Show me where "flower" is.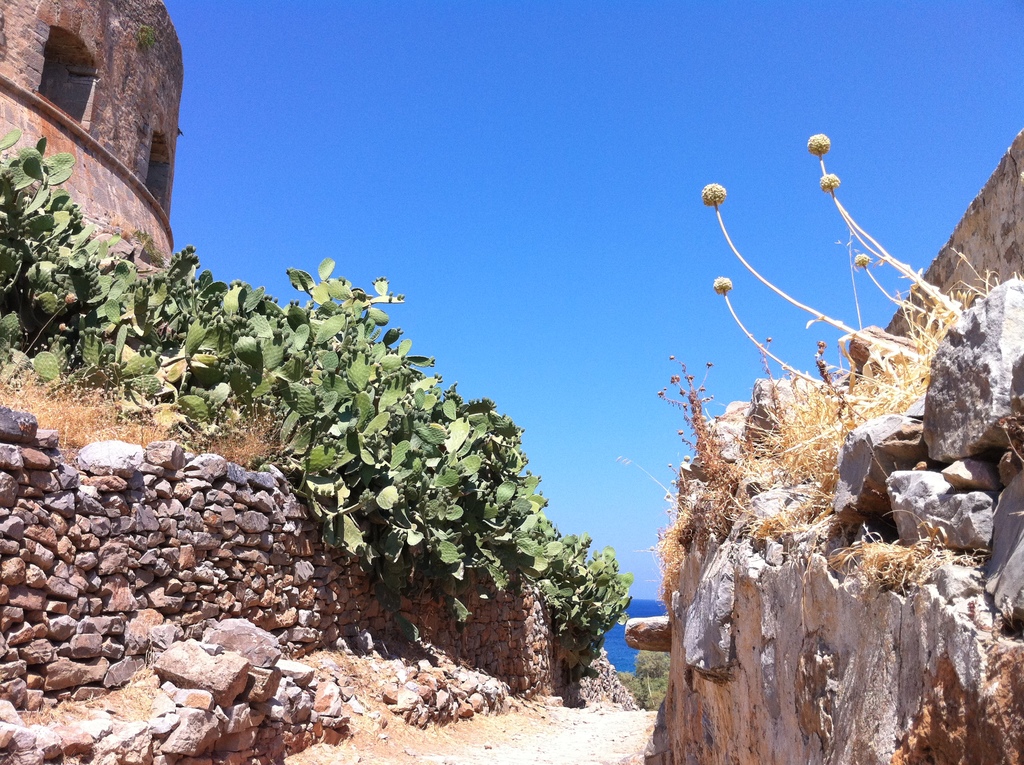
"flower" is at l=711, t=277, r=731, b=293.
